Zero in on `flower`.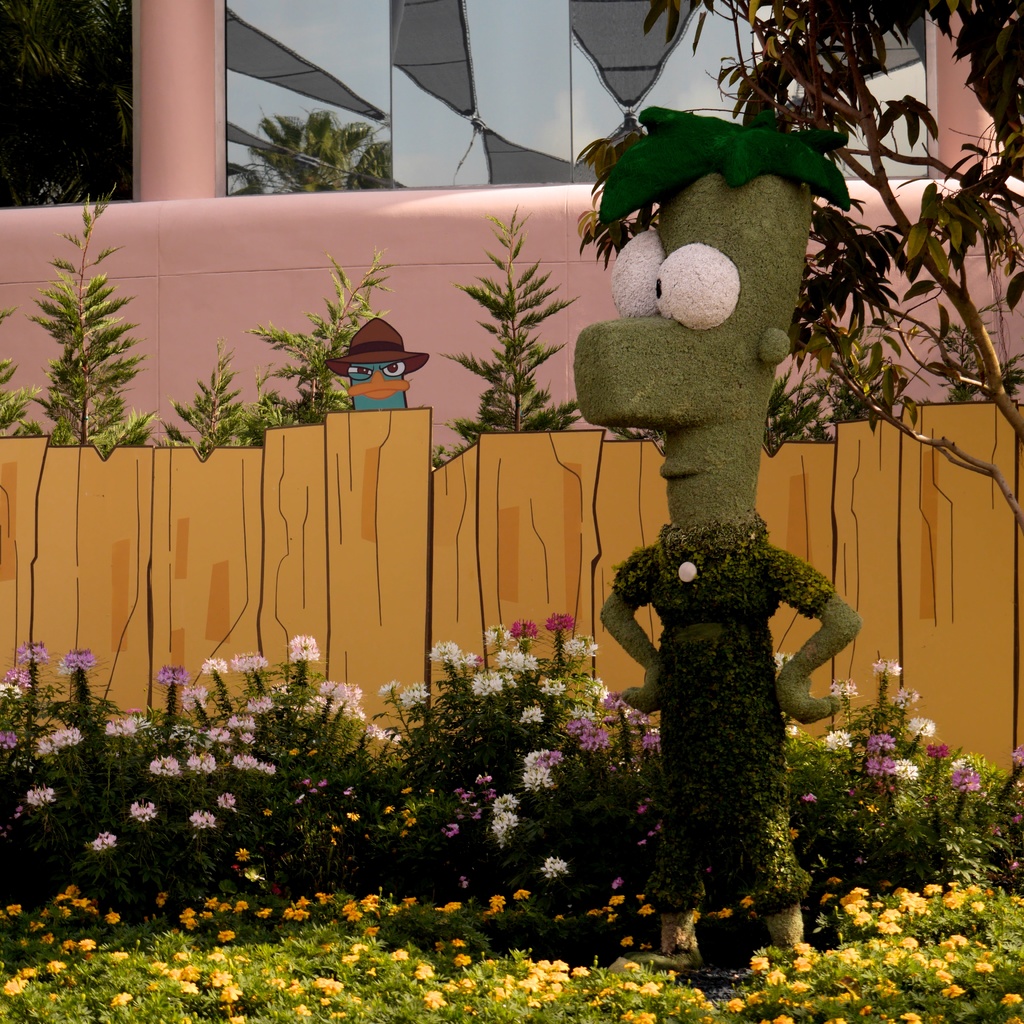
Zeroed in: [473,772,491,787].
